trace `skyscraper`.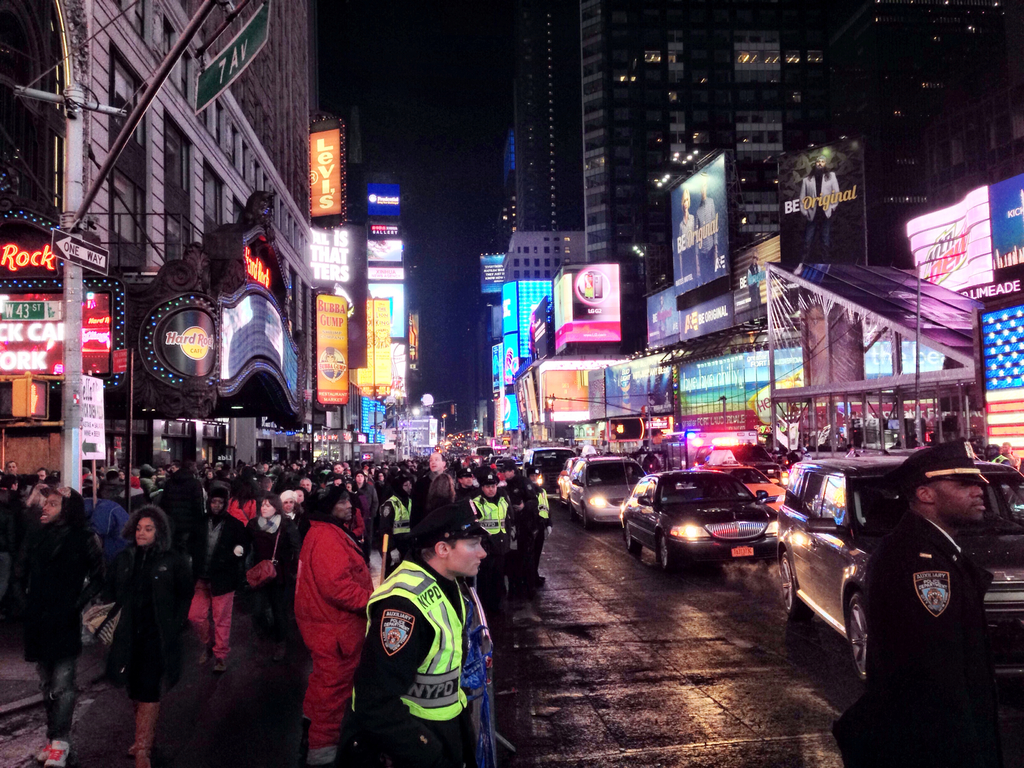
Traced to 506/0/564/312.
